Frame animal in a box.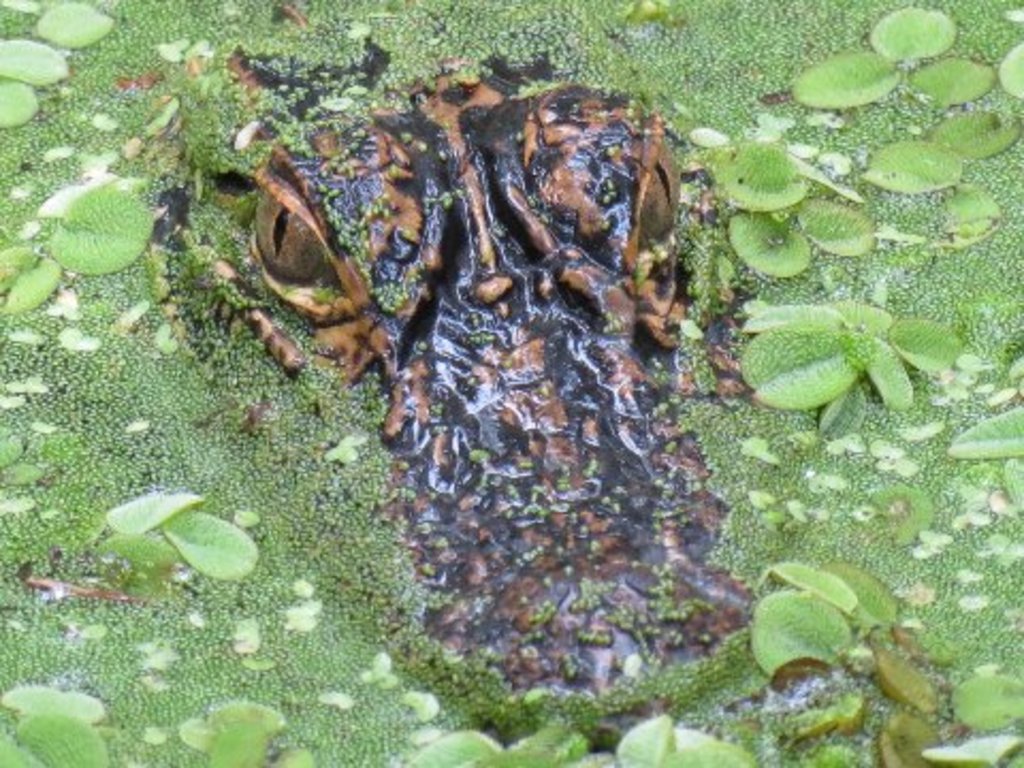
Rect(94, 0, 811, 766).
